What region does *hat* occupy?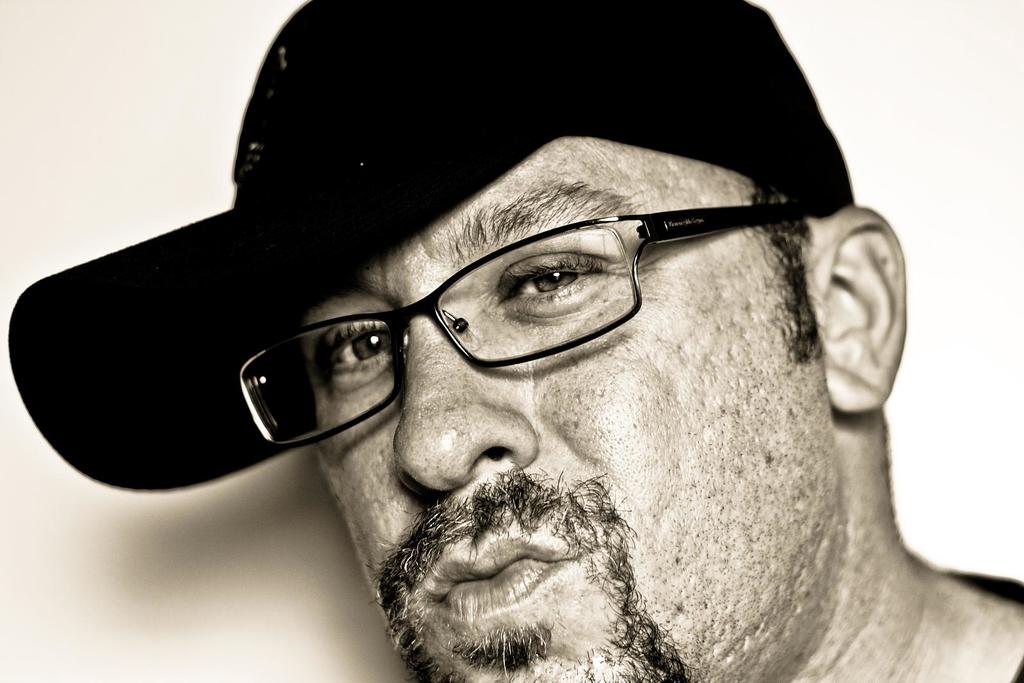
l=7, t=1, r=854, b=496.
